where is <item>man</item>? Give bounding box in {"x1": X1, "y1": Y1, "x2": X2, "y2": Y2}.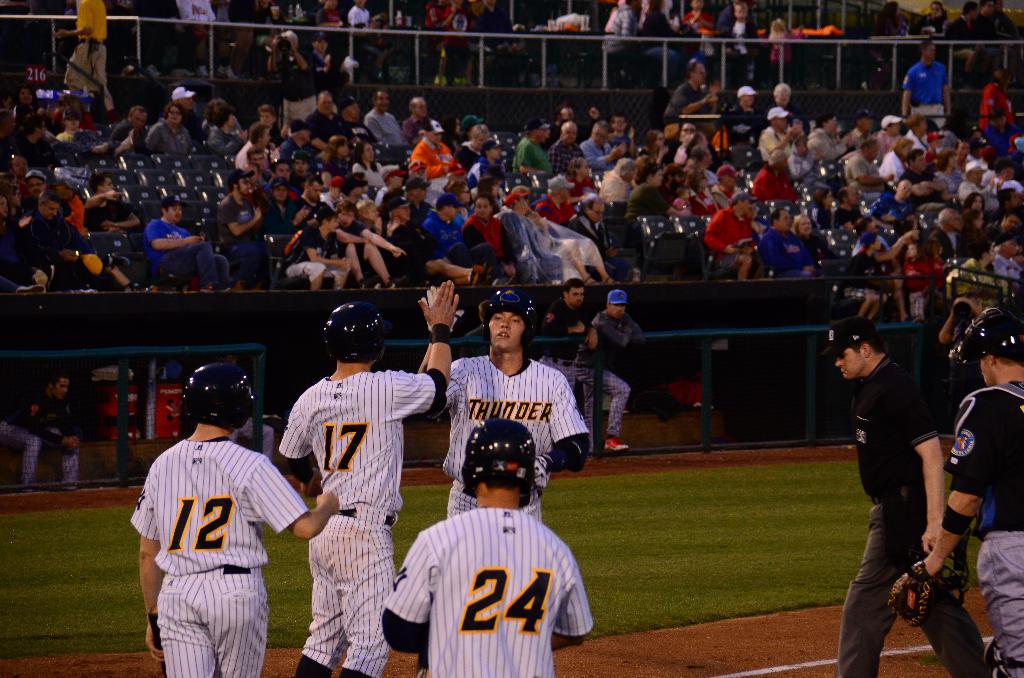
{"x1": 20, "y1": 191, "x2": 160, "y2": 297}.
